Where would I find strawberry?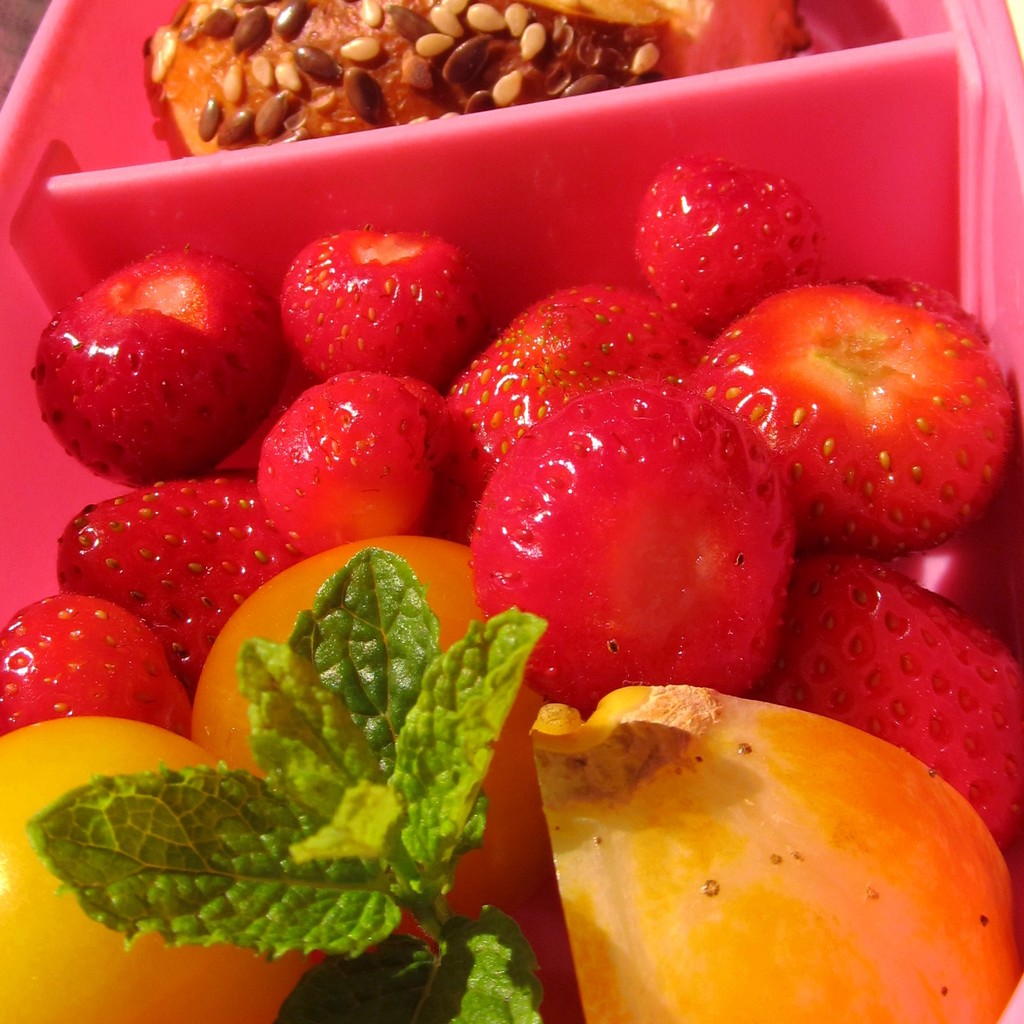
At 698,284,1018,552.
